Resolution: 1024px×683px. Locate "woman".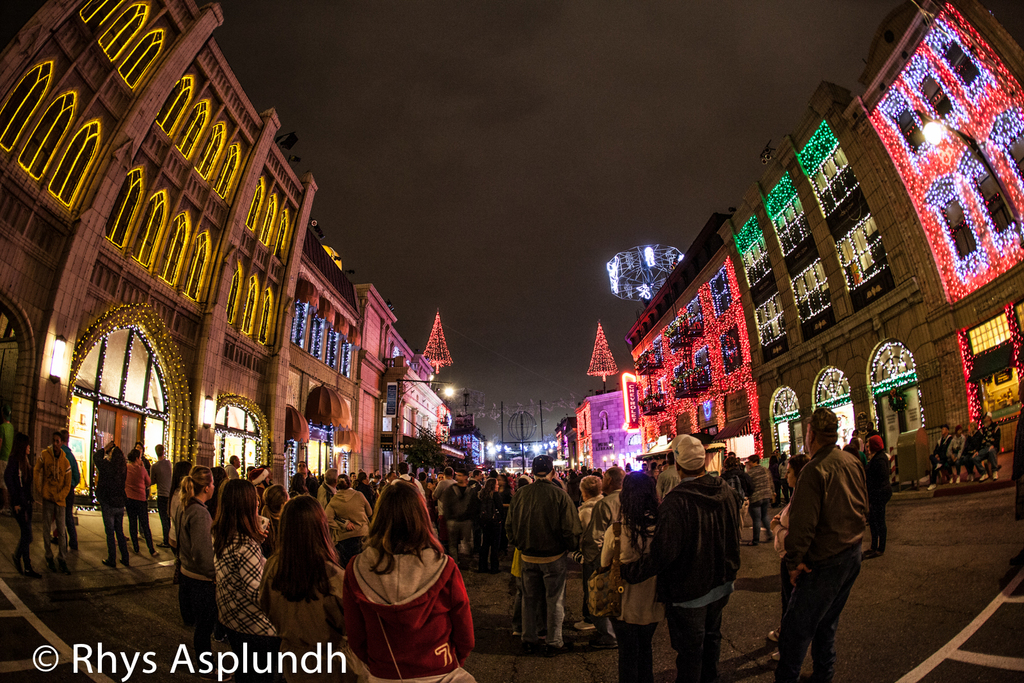
detection(852, 430, 865, 451).
